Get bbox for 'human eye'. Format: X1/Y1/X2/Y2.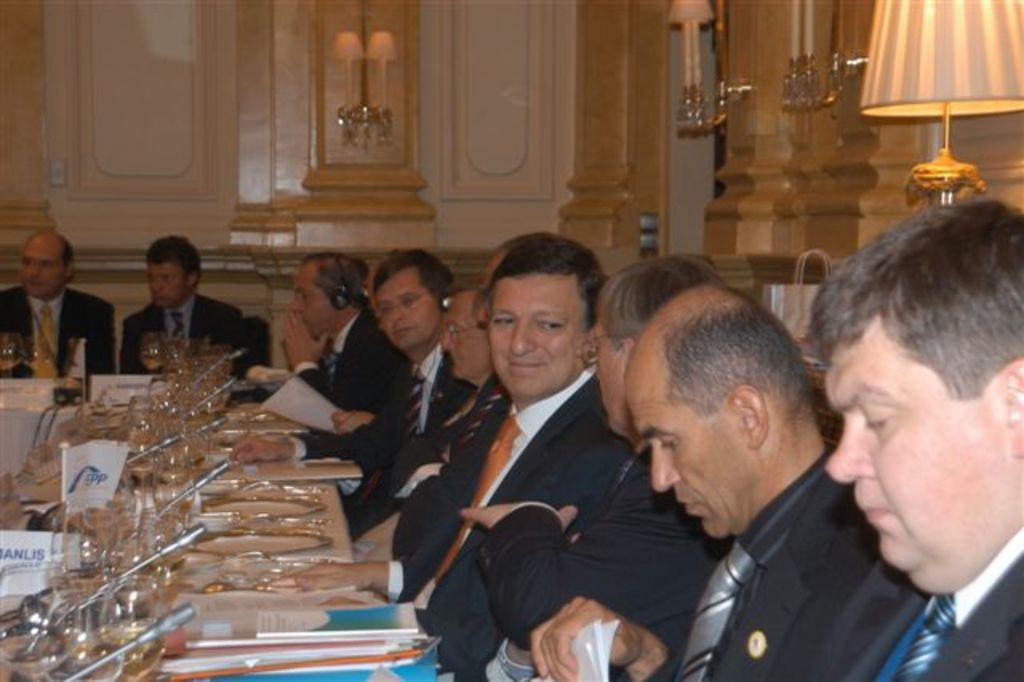
378/303/394/315.
